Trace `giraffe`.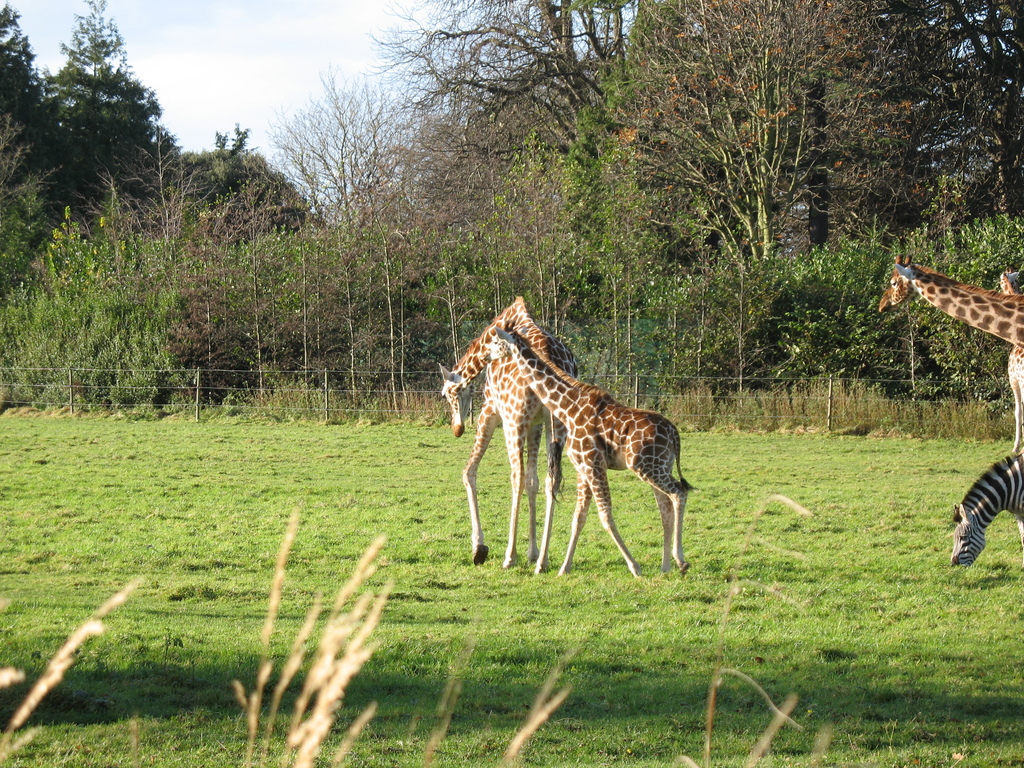
Traced to left=997, top=267, right=1023, bottom=458.
